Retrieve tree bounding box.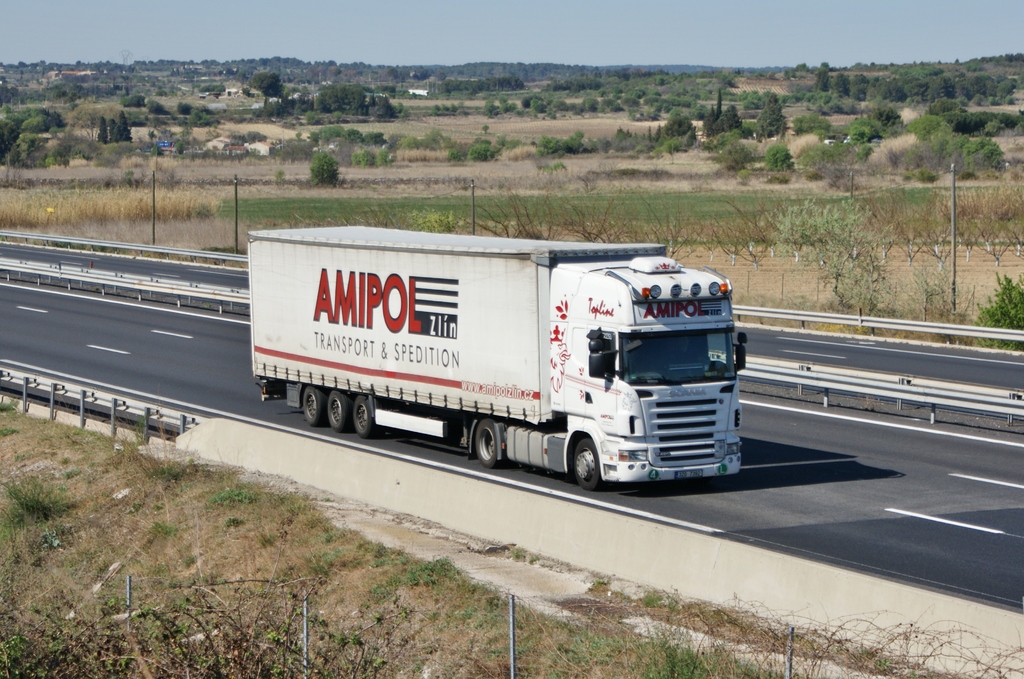
Bounding box: box(147, 98, 164, 117).
